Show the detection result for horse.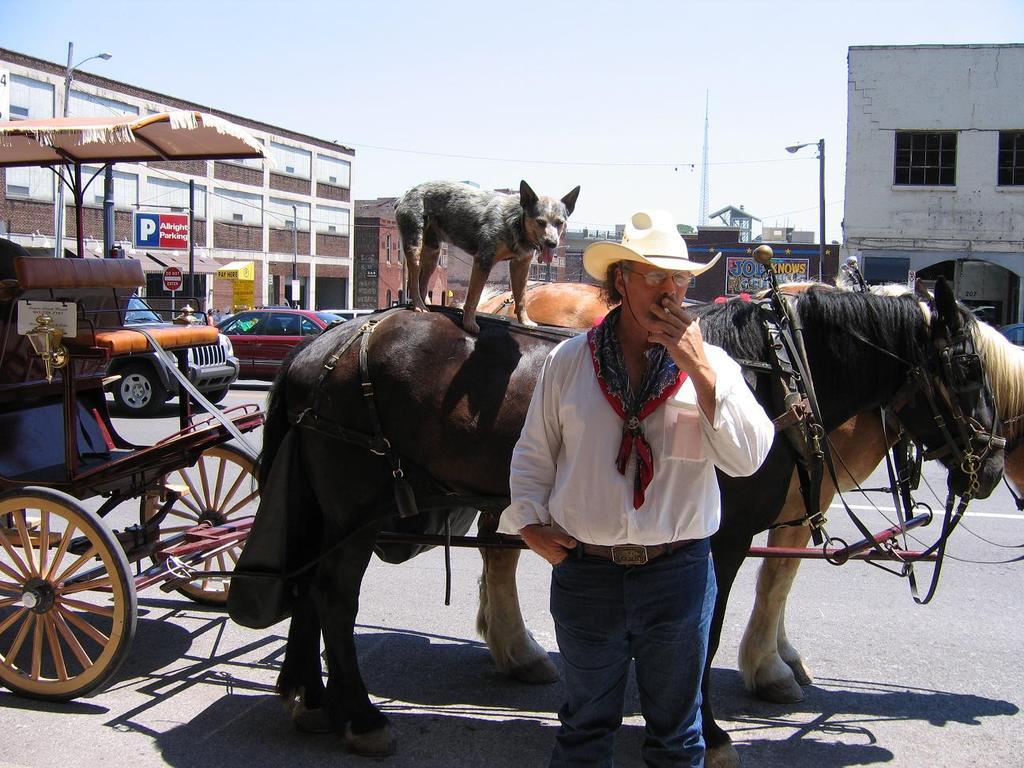
crop(475, 276, 1023, 705).
